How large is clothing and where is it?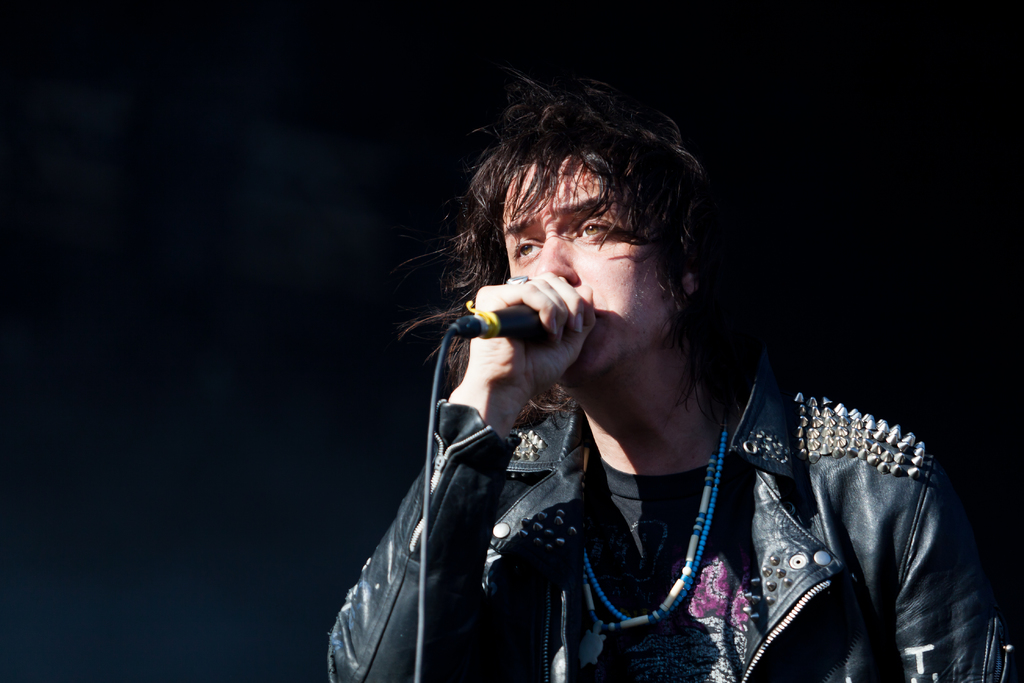
Bounding box: [311, 375, 1023, 682].
